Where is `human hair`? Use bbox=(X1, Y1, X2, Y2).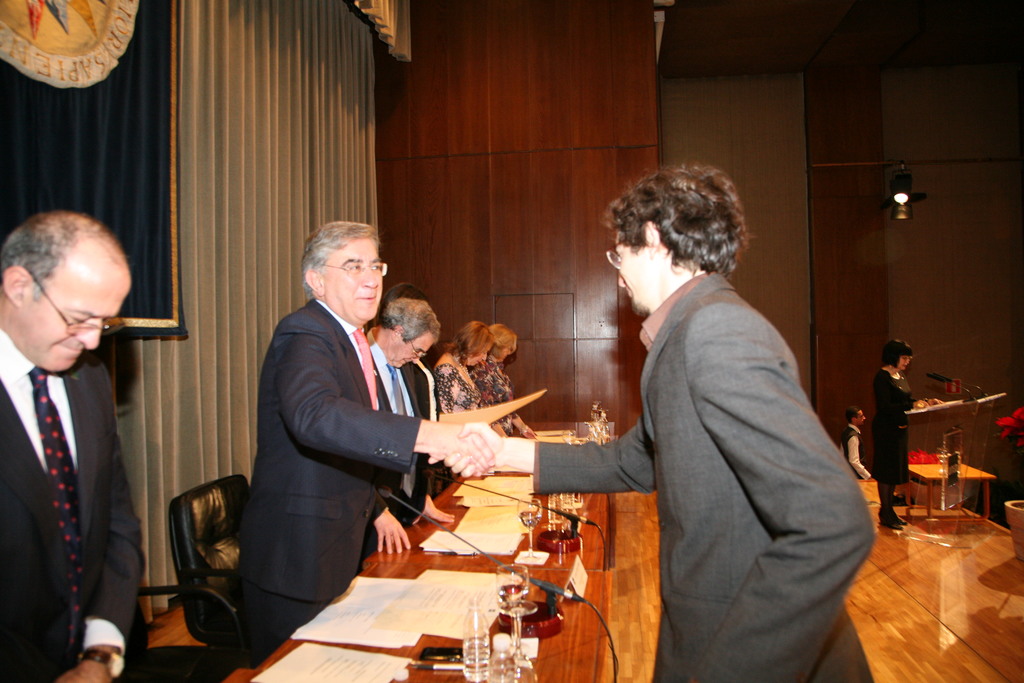
bbox=(376, 296, 440, 341).
